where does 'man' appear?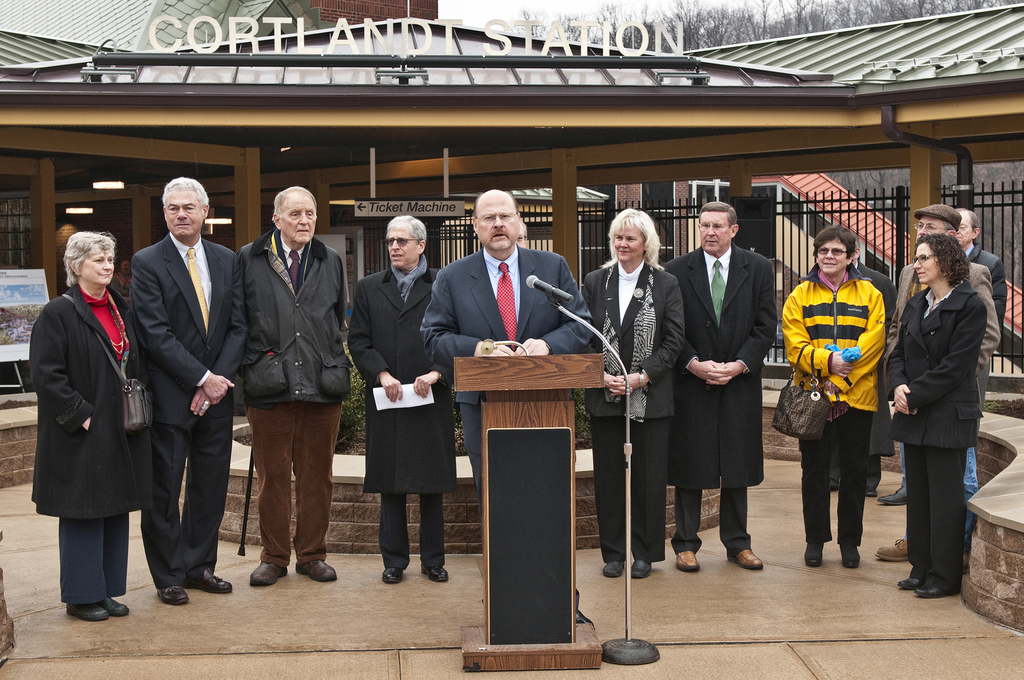
Appears at (x1=223, y1=181, x2=353, y2=579).
